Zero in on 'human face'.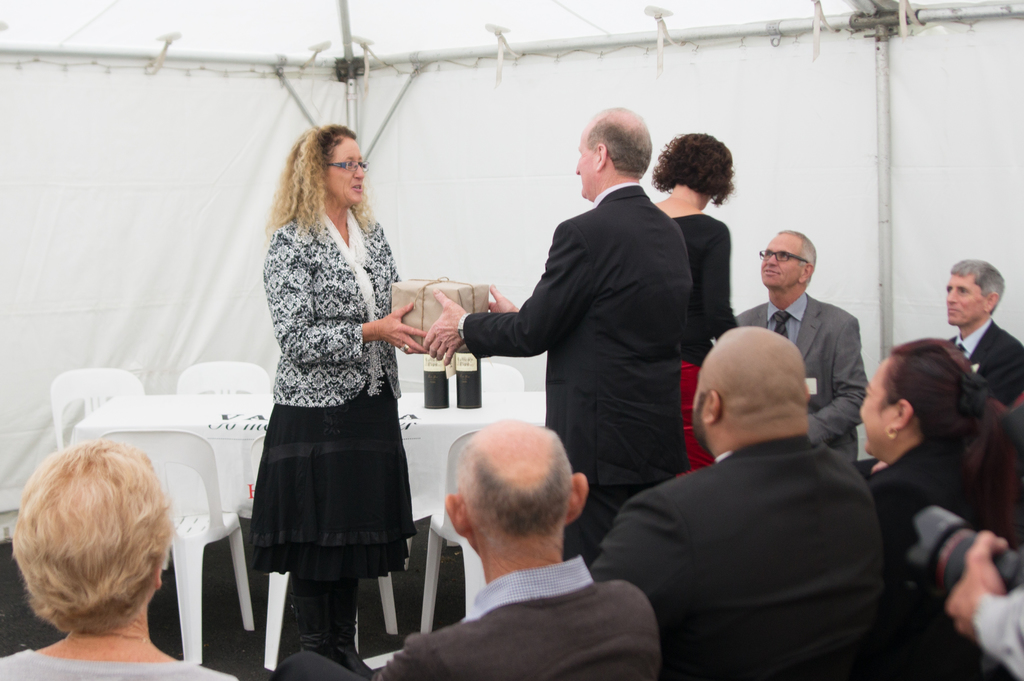
Zeroed in: <bbox>327, 137, 364, 204</bbox>.
